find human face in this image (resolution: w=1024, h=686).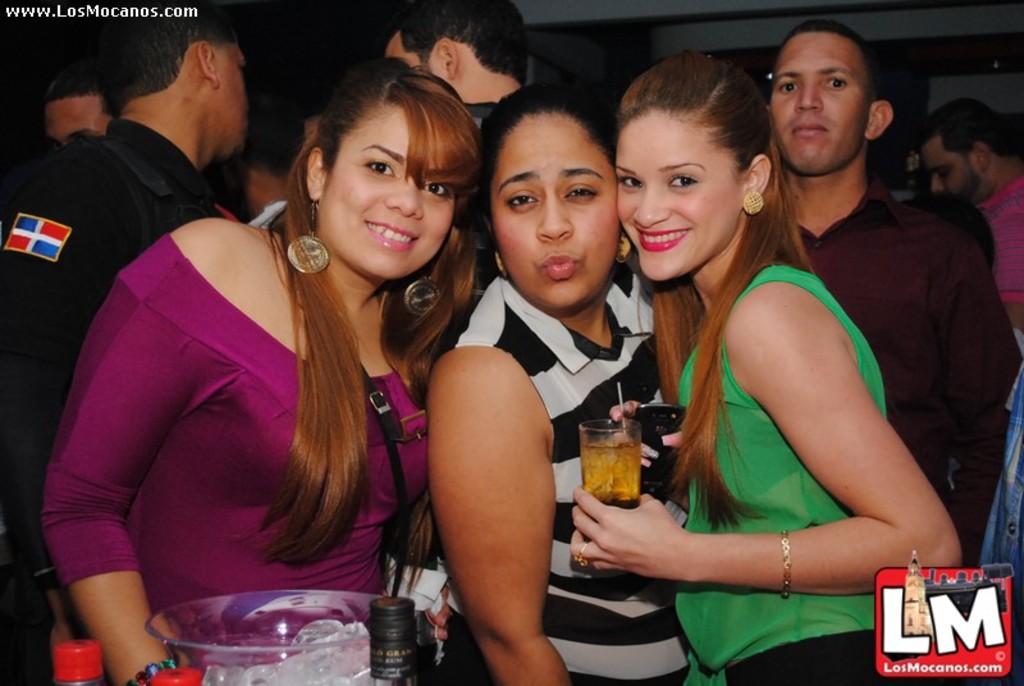
492:114:620:306.
